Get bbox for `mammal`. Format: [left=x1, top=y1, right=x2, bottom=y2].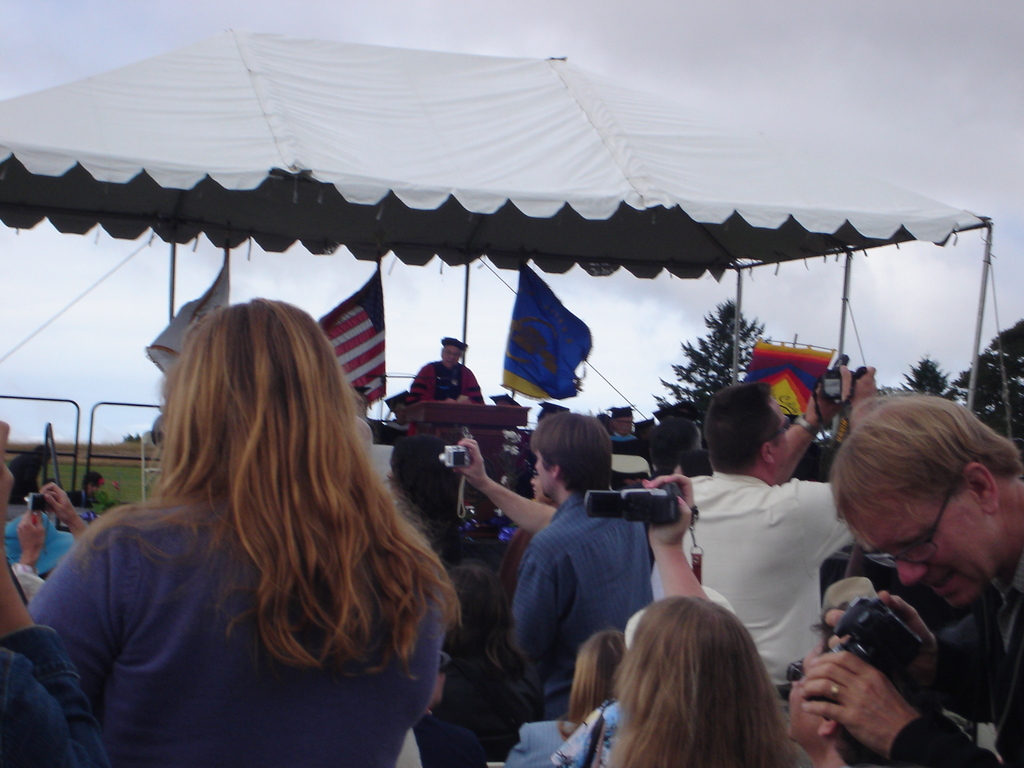
[left=9, top=504, right=76, bottom=579].
